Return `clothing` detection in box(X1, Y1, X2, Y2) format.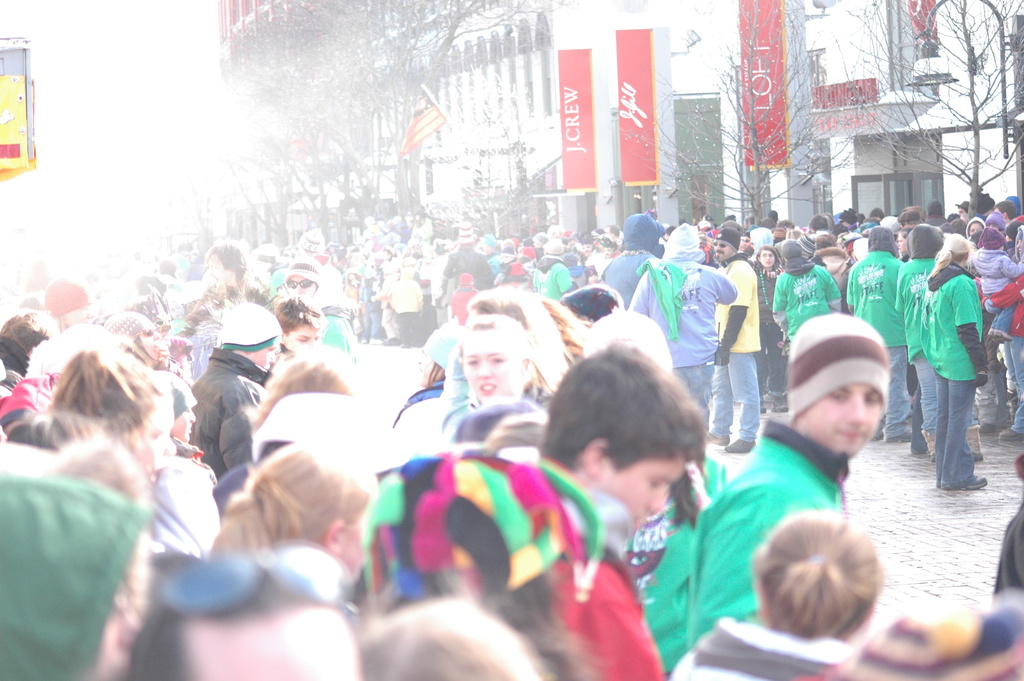
box(688, 416, 854, 650).
